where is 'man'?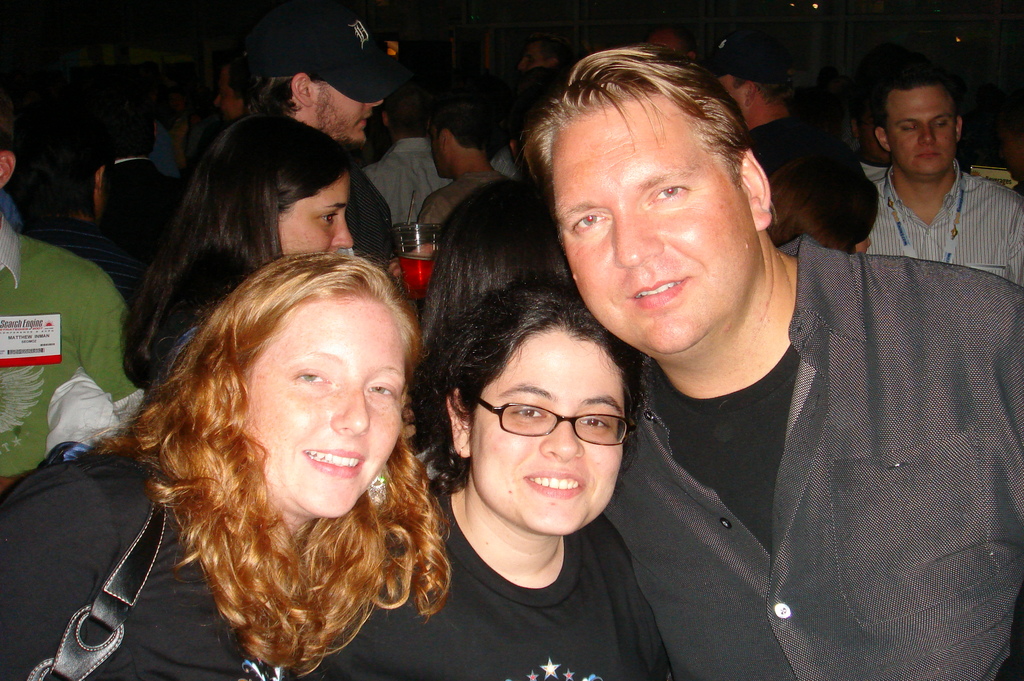
(0,127,148,498).
